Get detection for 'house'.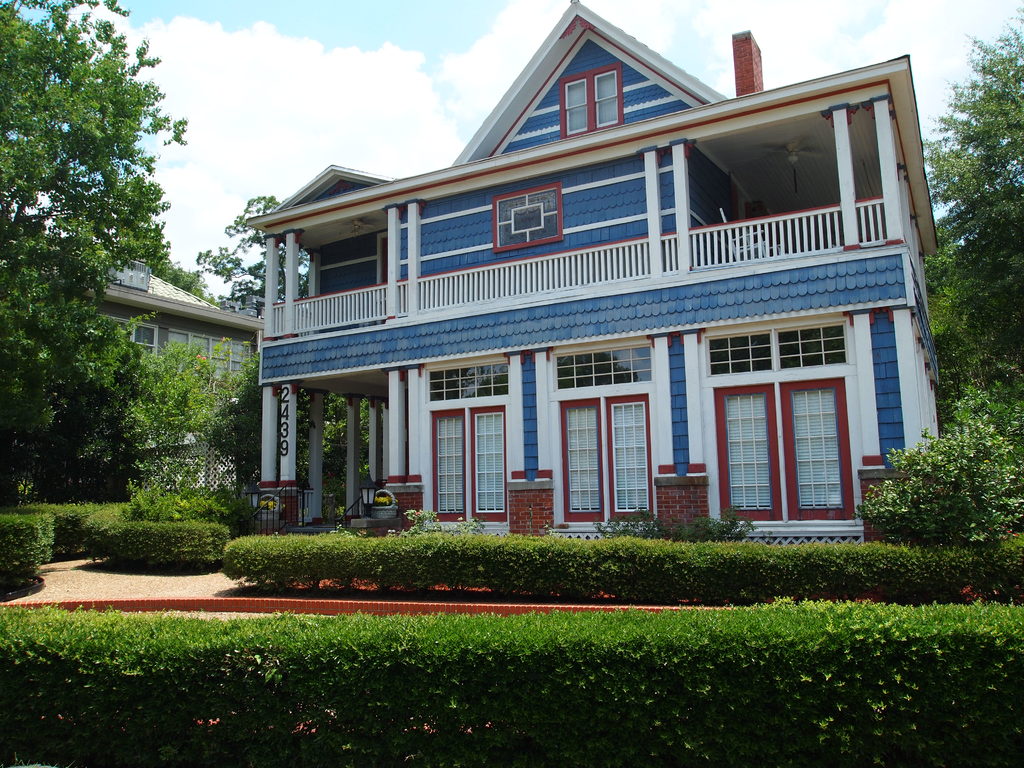
Detection: <box>242,0,944,546</box>.
